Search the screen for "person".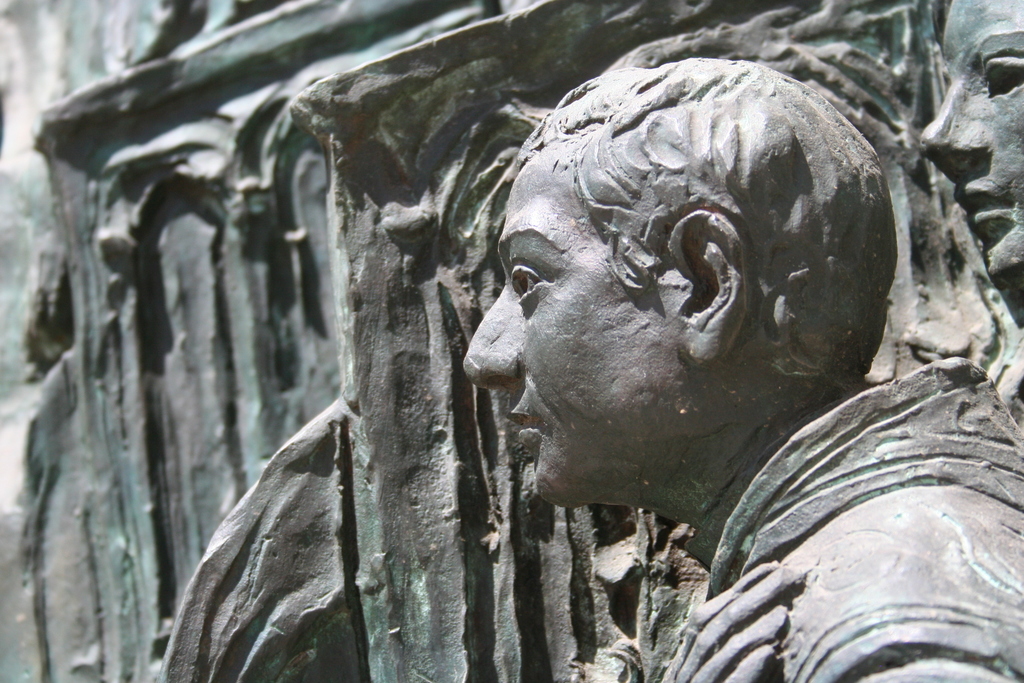
Found at 920,0,1023,300.
